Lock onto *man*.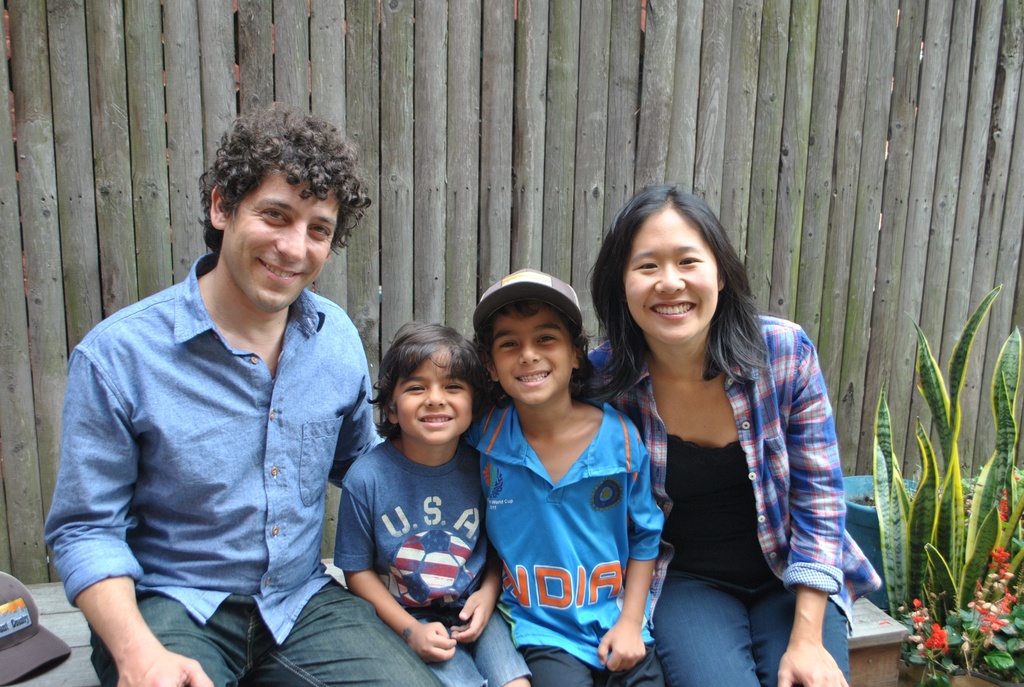
Locked: 46 115 393 684.
